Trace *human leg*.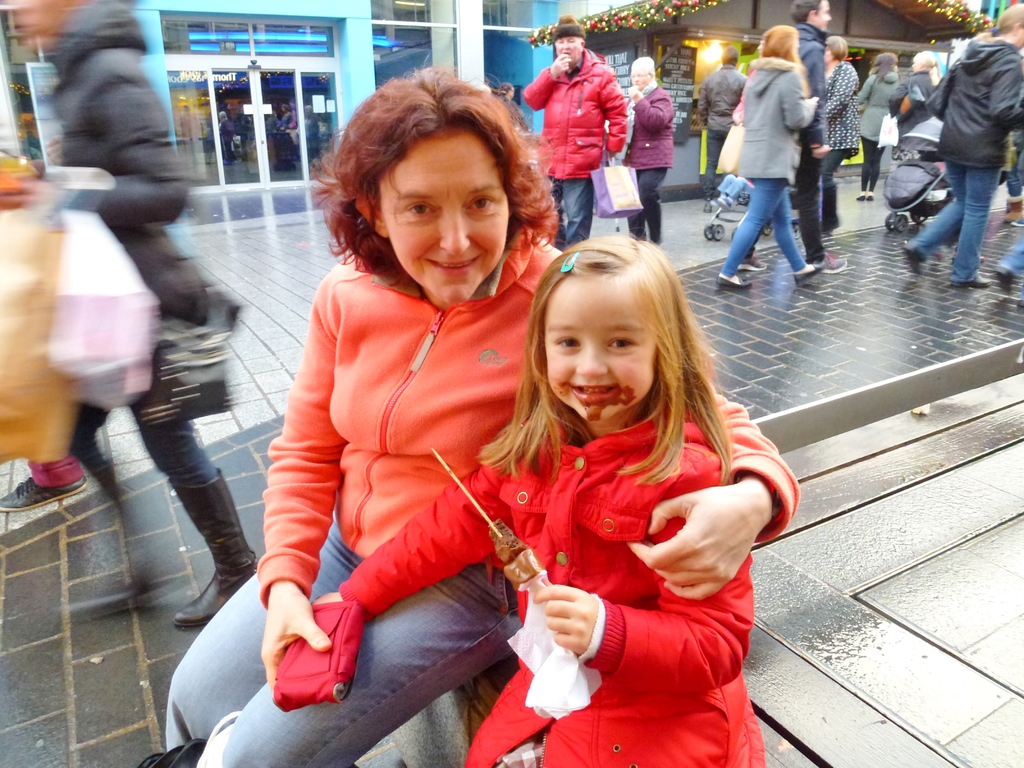
Traced to [628,164,665,244].
